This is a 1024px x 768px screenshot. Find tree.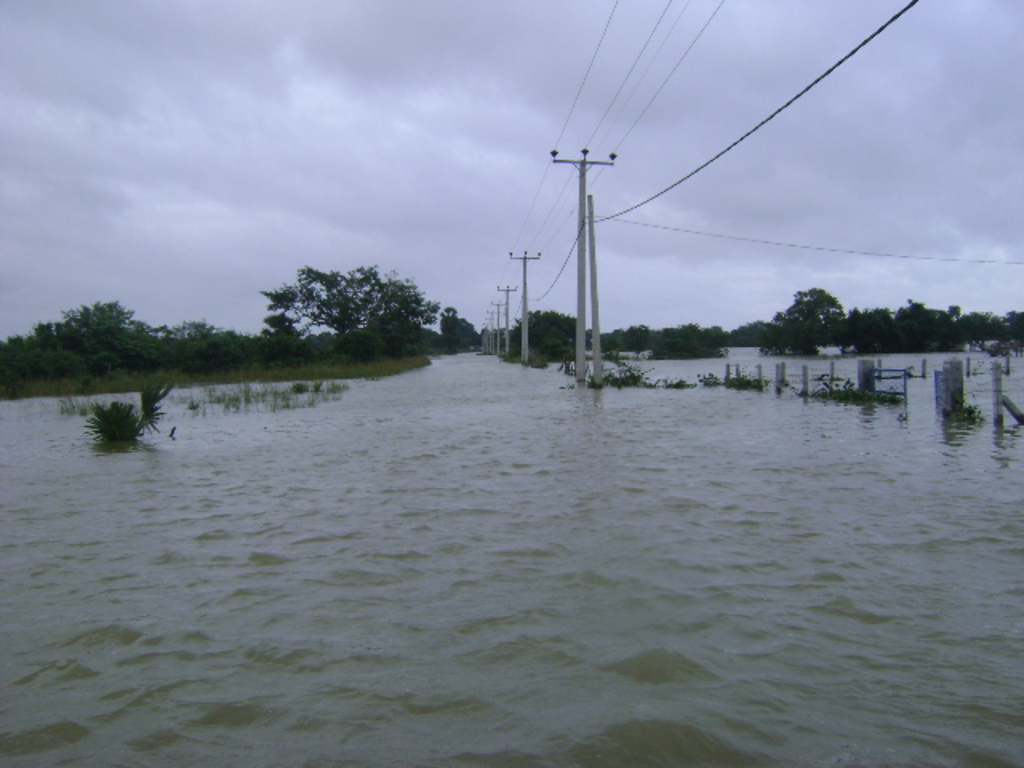
Bounding box: (960, 306, 1016, 357).
